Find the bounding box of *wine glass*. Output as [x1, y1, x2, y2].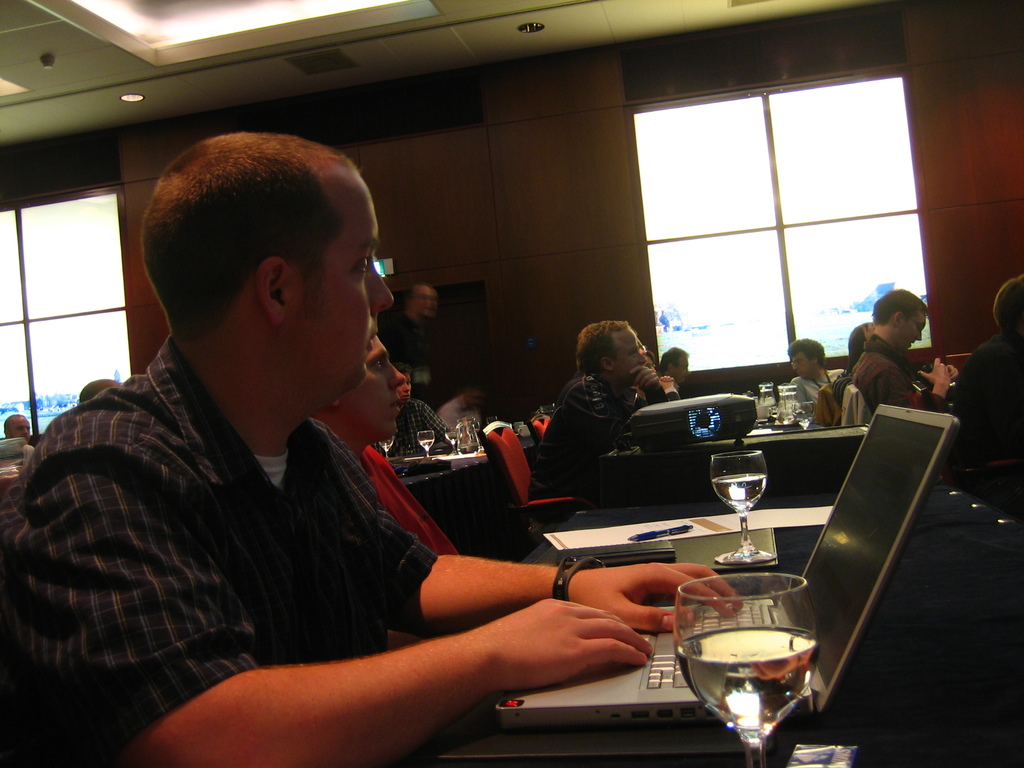
[712, 452, 769, 572].
